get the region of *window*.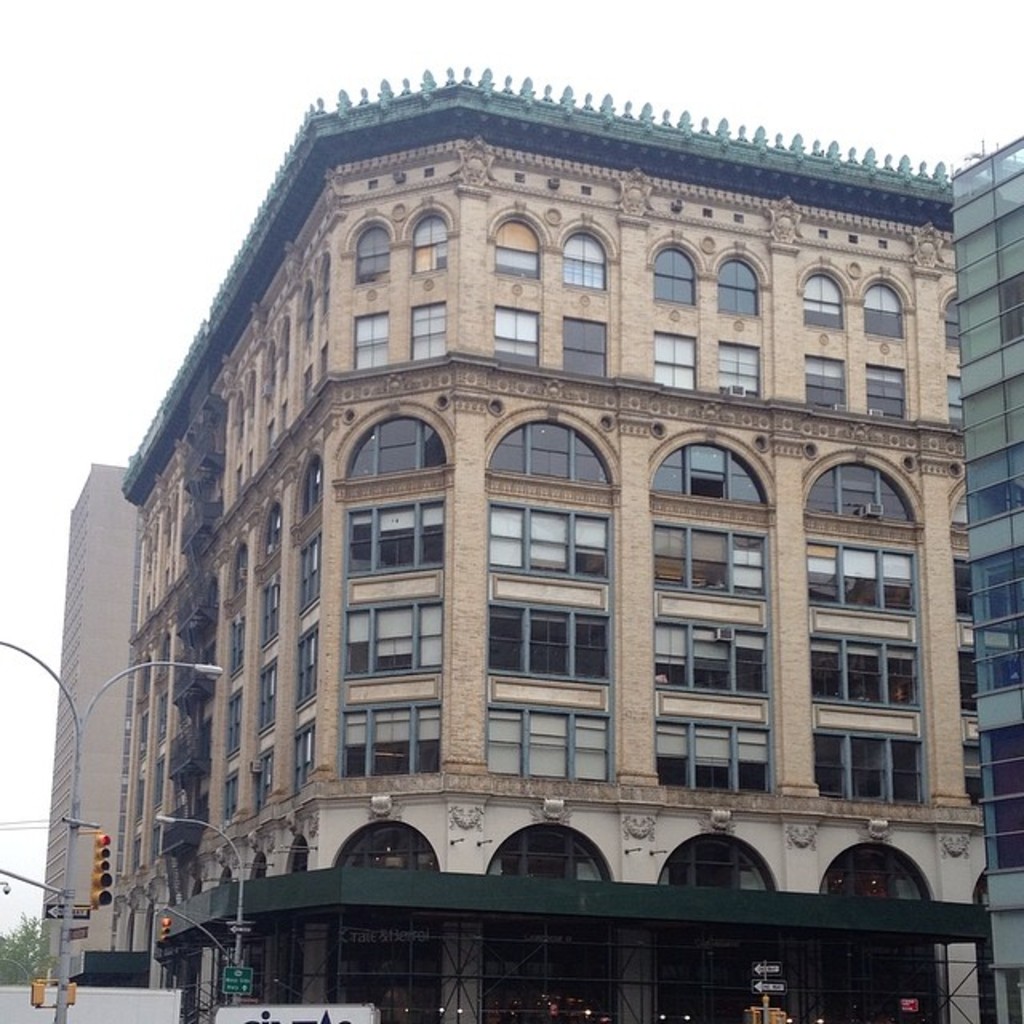
(left=254, top=747, right=277, bottom=808).
